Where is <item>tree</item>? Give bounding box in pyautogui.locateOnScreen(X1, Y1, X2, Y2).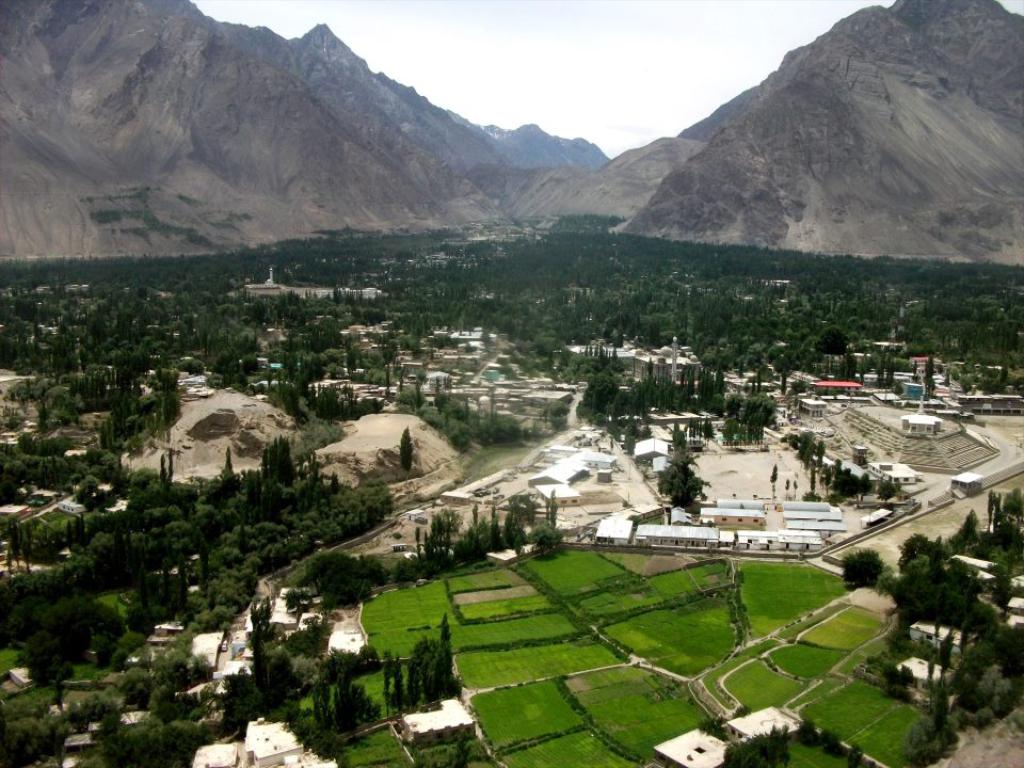
pyautogui.locateOnScreen(818, 730, 843, 754).
